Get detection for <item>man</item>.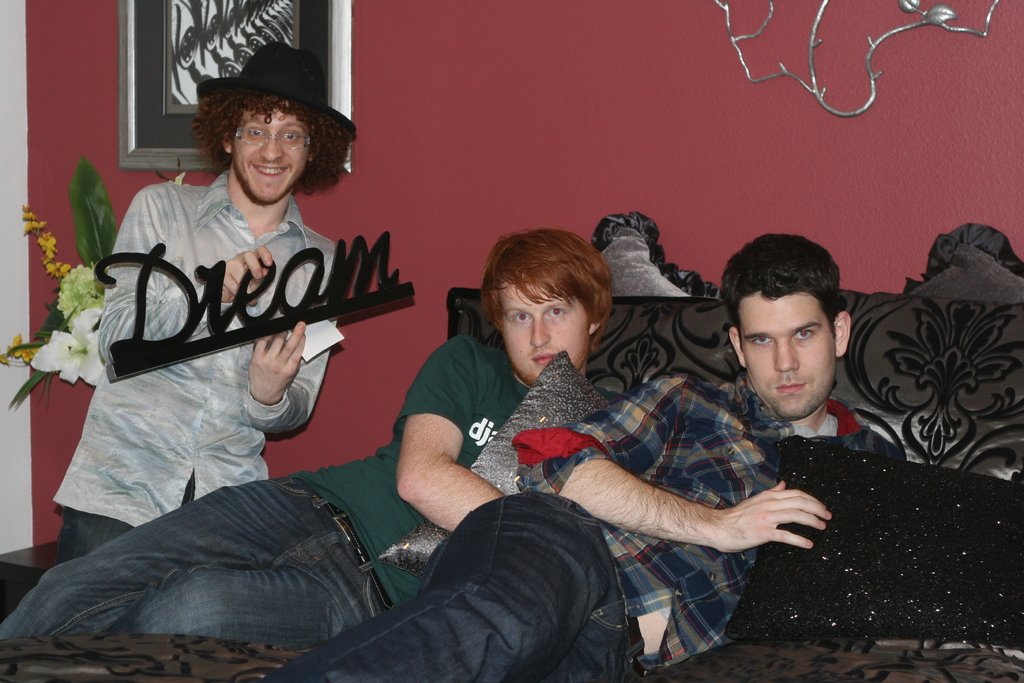
Detection: 236:226:900:682.
